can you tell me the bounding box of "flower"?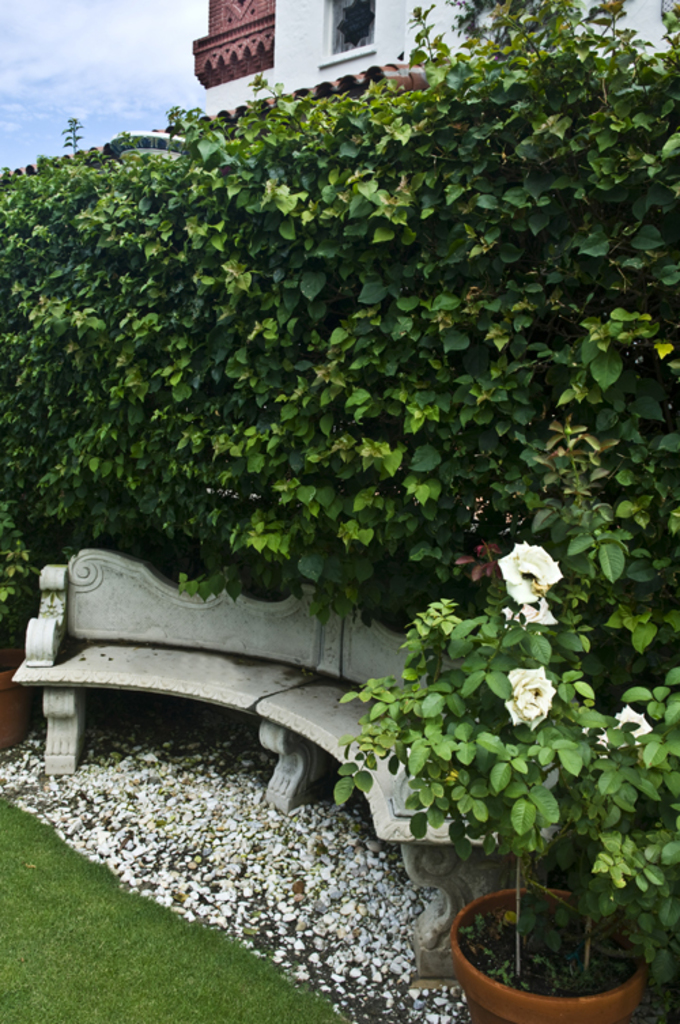
(500,601,562,638).
